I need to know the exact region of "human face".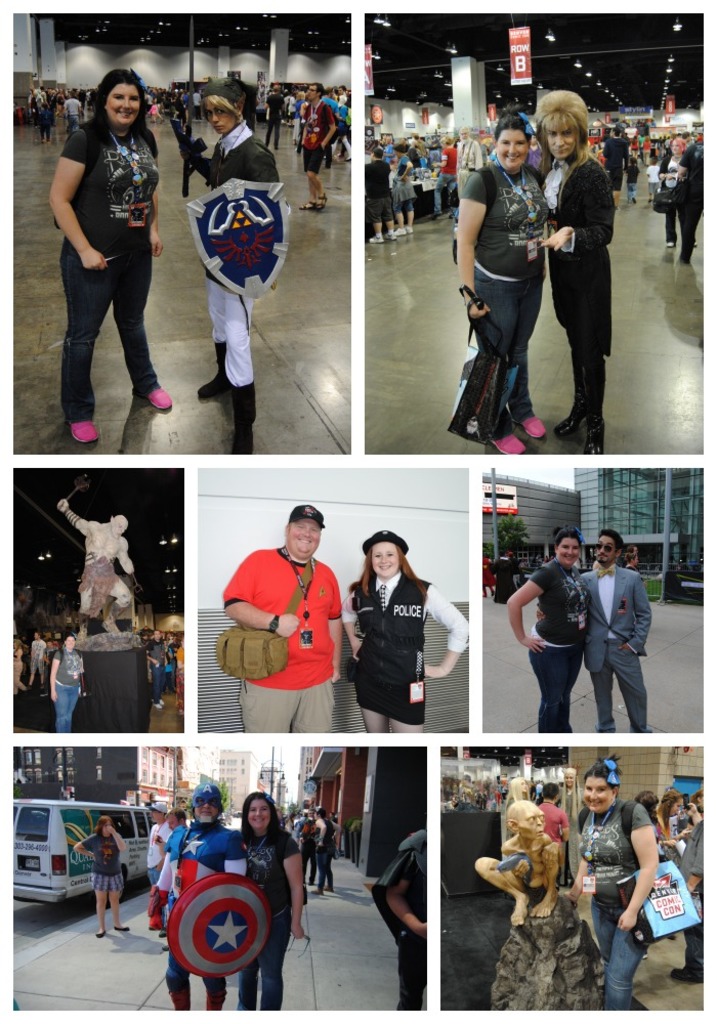
Region: bbox(499, 130, 538, 173).
